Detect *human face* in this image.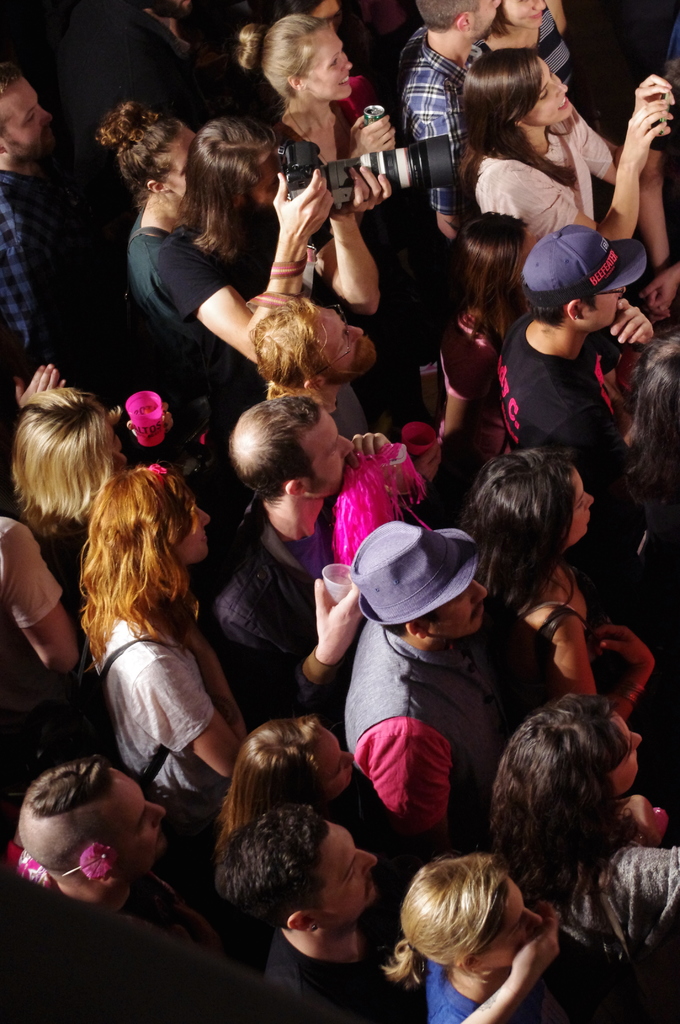
Detection: bbox=(474, 0, 502, 35).
